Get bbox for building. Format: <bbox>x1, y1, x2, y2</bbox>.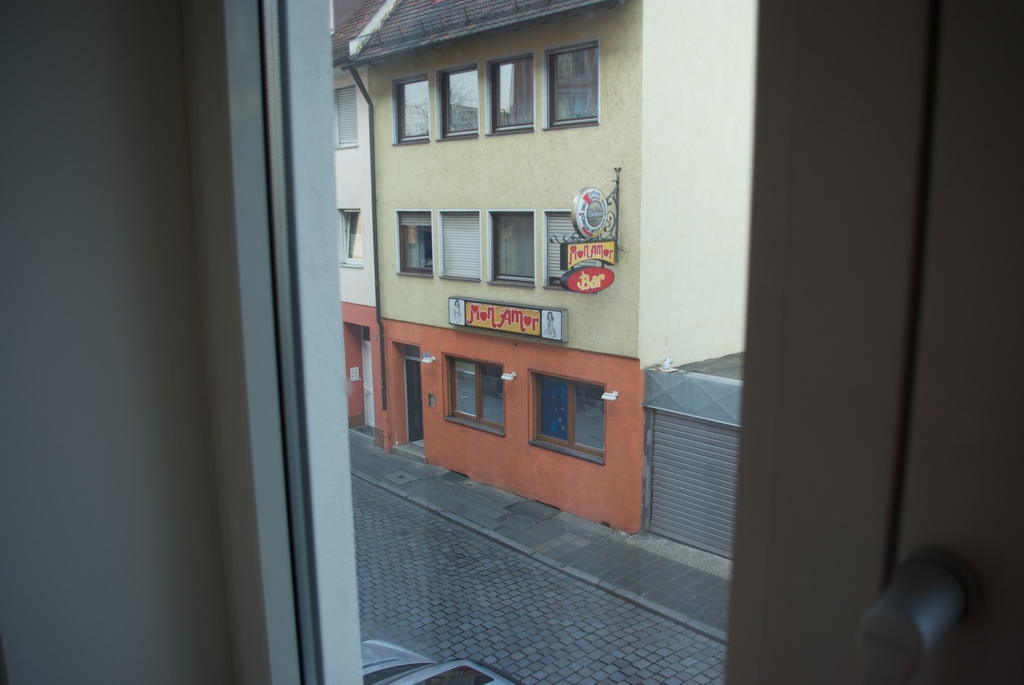
<bbox>0, 0, 1023, 684</bbox>.
